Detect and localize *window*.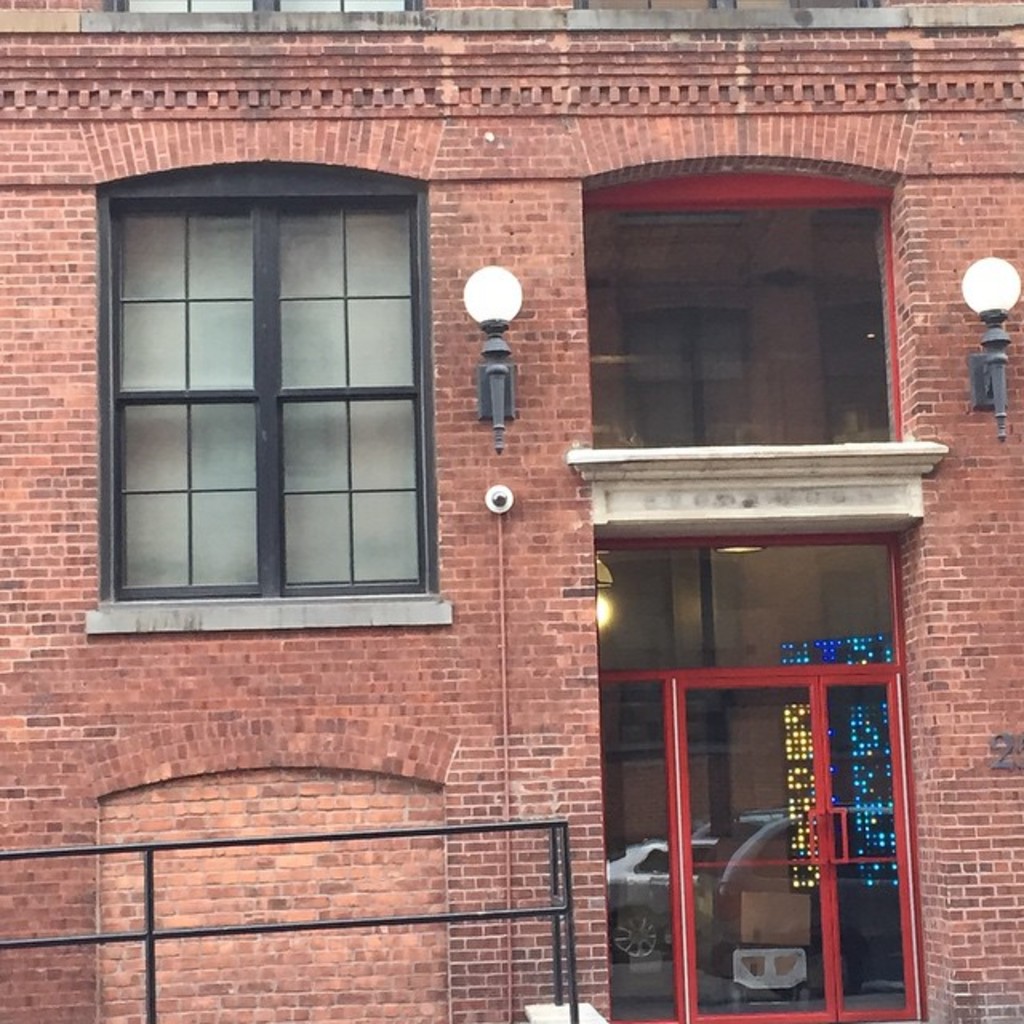
Localized at Rect(88, 133, 467, 645).
